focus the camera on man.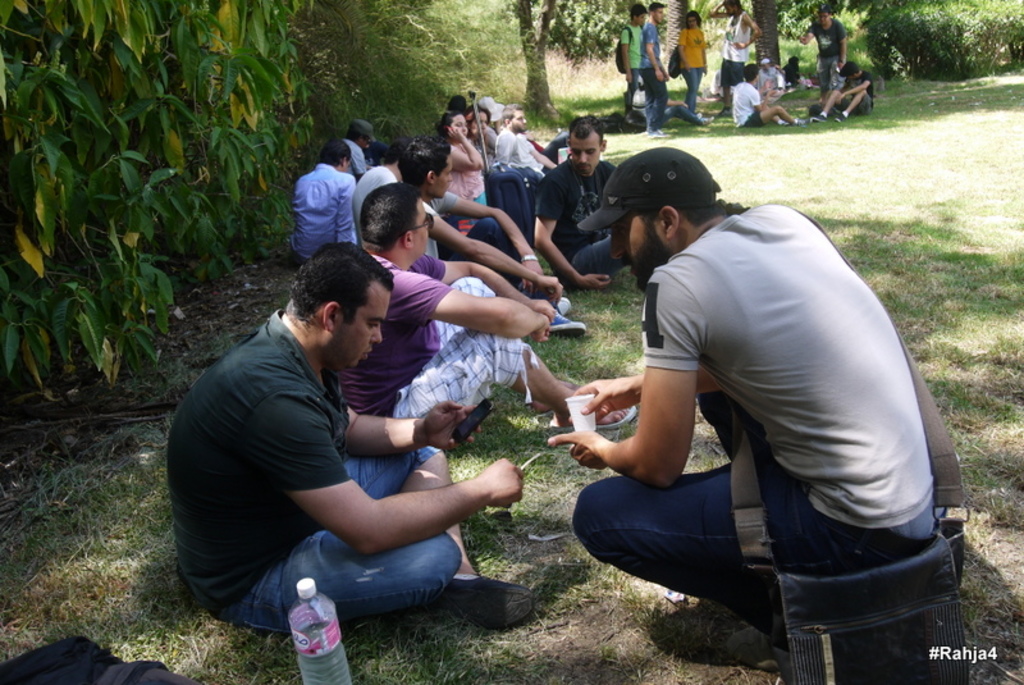
Focus region: (left=707, top=0, right=758, bottom=108).
